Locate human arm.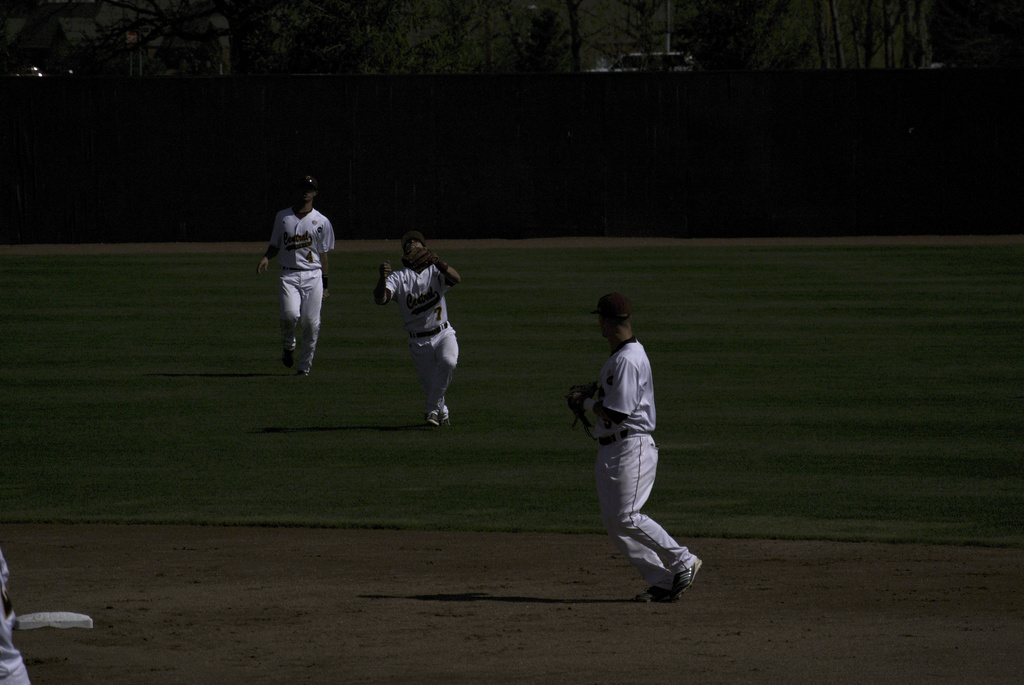
Bounding box: bbox(427, 243, 465, 294).
